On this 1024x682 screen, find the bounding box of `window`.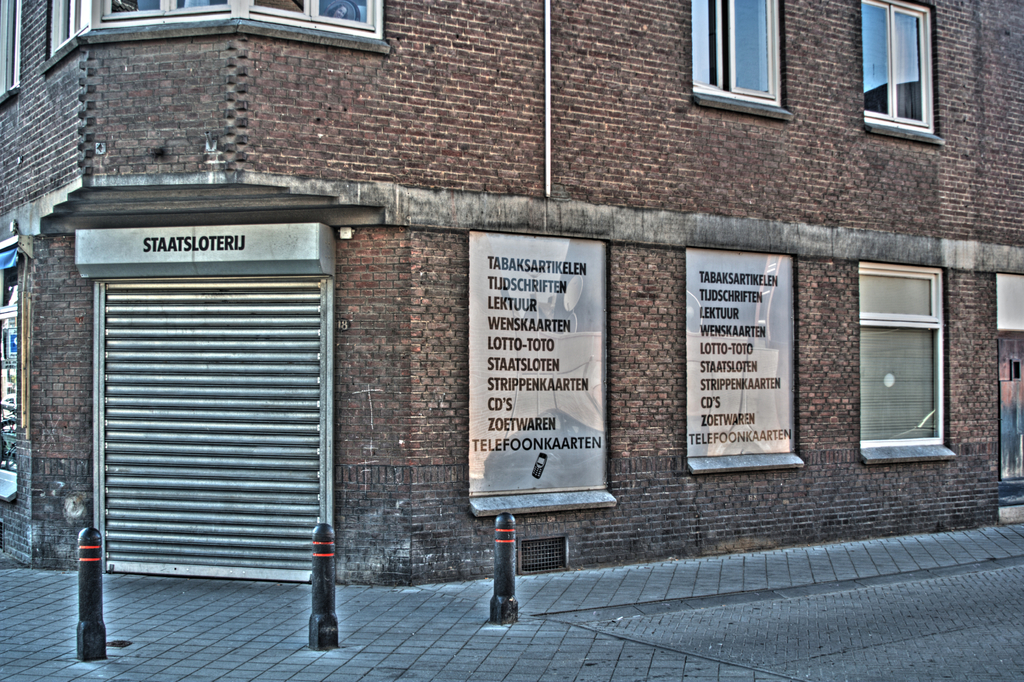
Bounding box: [858, 0, 945, 142].
